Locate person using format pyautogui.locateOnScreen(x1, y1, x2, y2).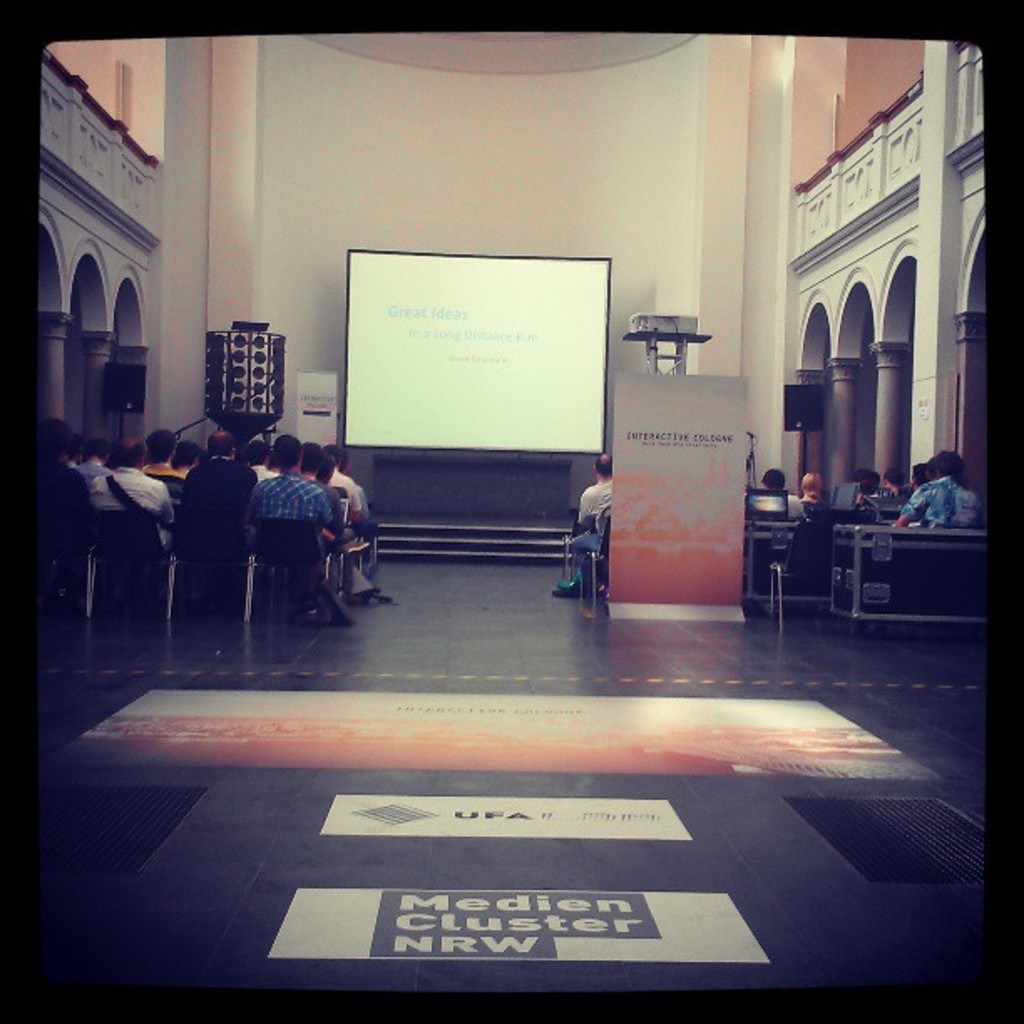
pyautogui.locateOnScreen(45, 423, 104, 547).
